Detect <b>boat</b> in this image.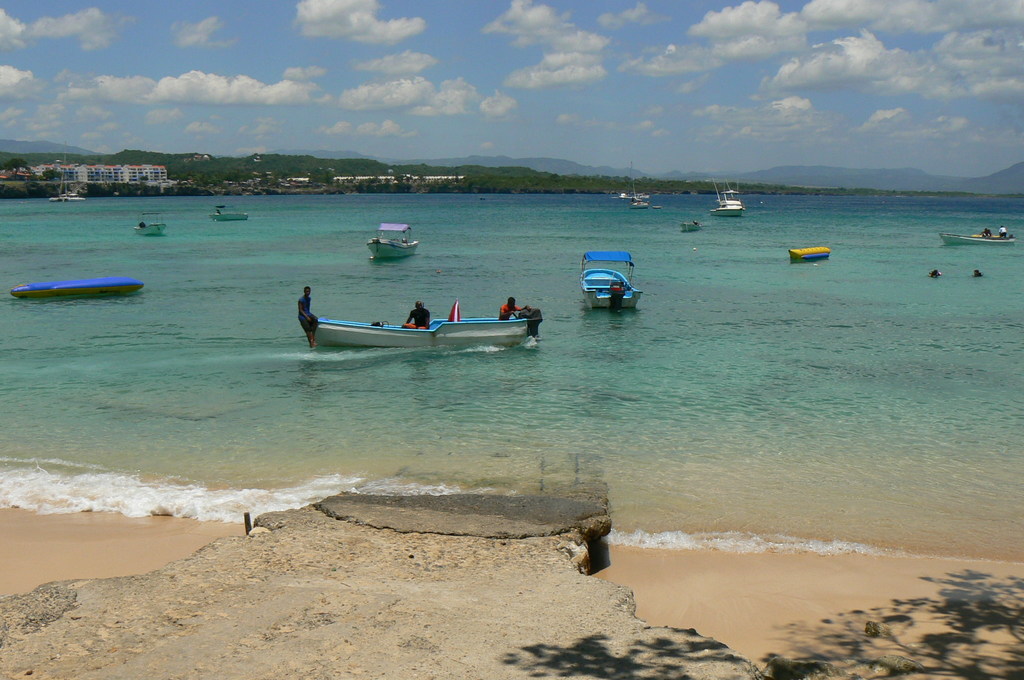
Detection: 787:248:832:263.
